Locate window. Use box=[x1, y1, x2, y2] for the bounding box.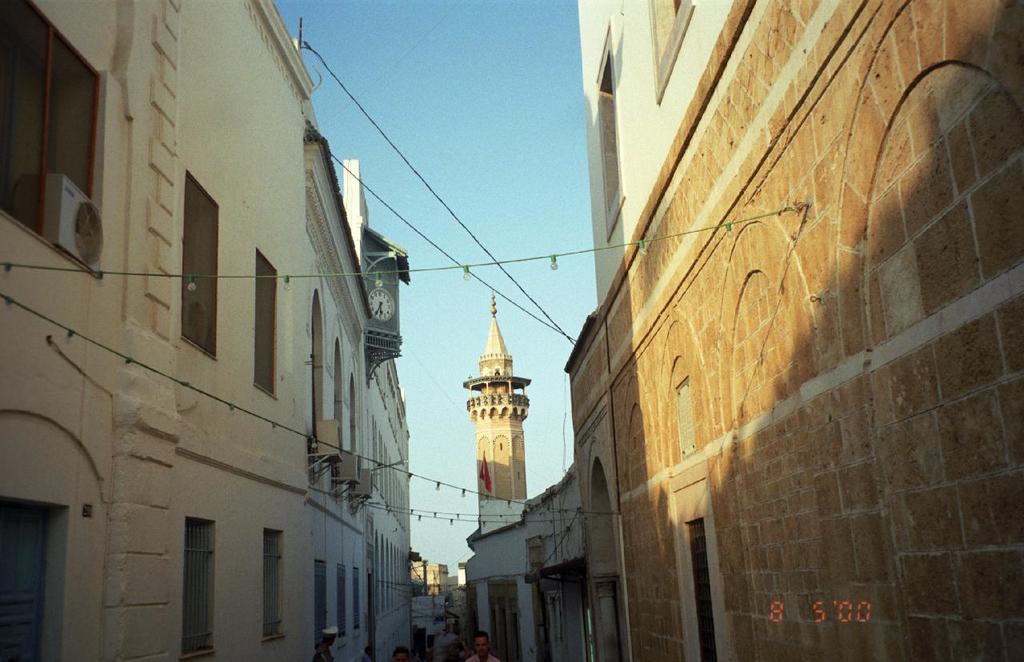
box=[0, 500, 45, 661].
